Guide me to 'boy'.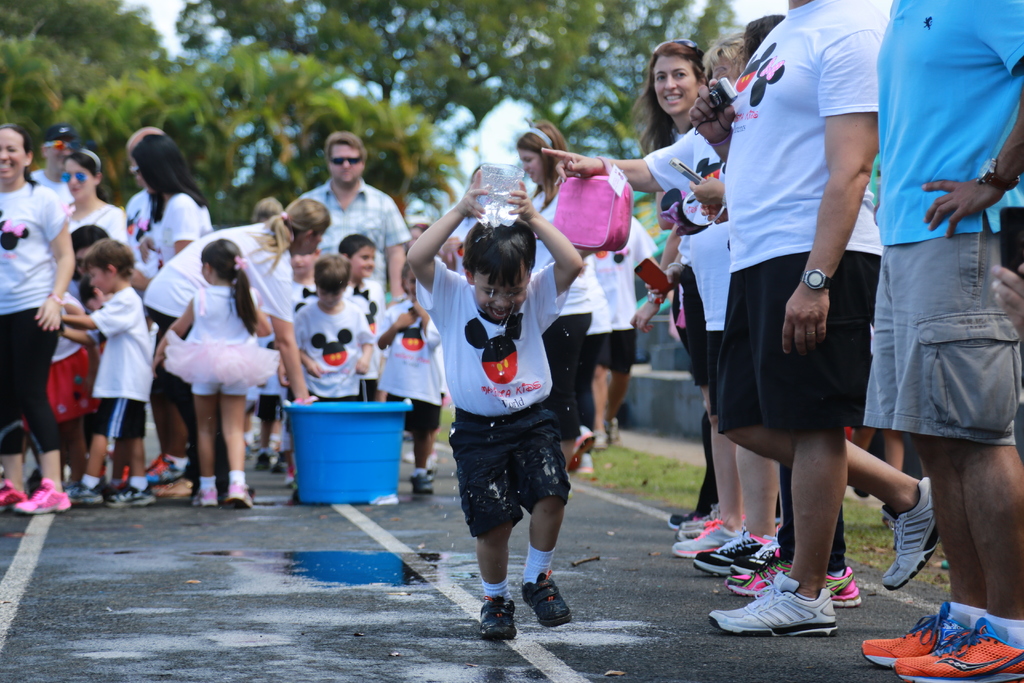
Guidance: (292,254,375,400).
